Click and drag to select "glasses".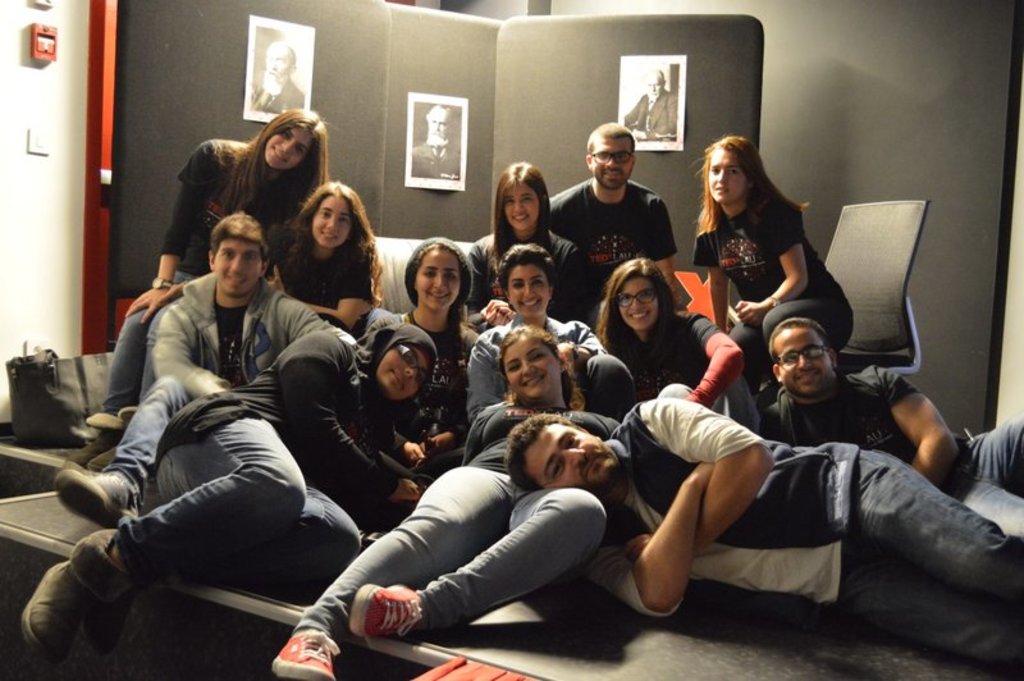
Selection: <region>393, 343, 433, 385</region>.
